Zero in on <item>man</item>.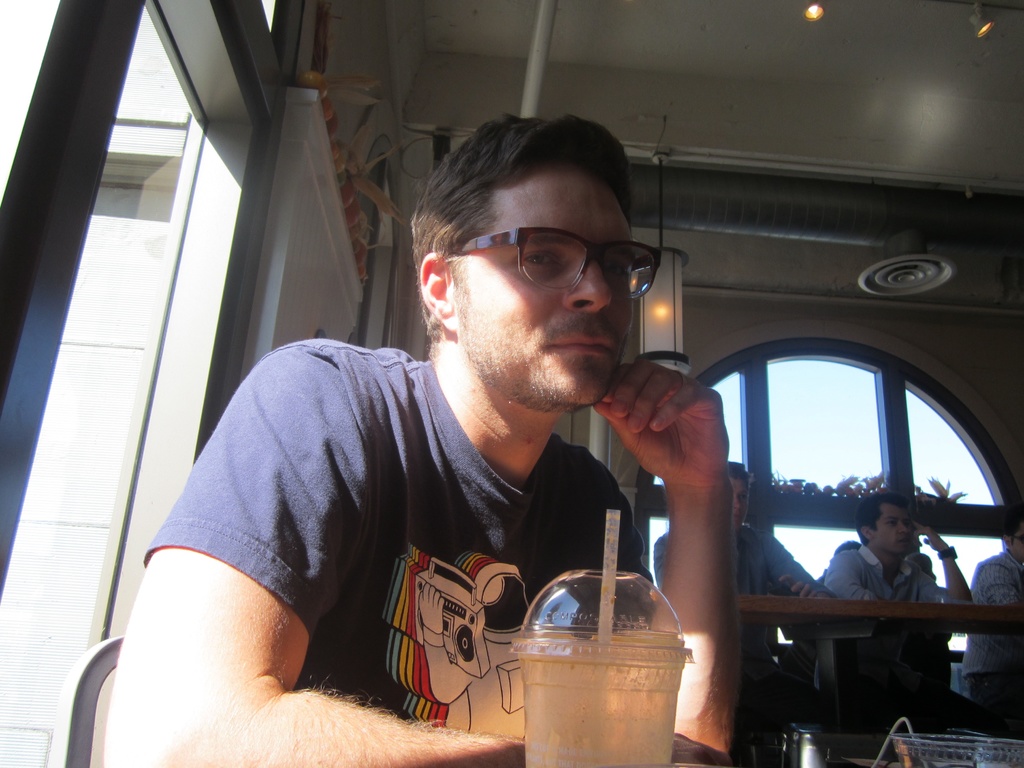
Zeroed in: [left=963, top=517, right=1023, bottom=740].
